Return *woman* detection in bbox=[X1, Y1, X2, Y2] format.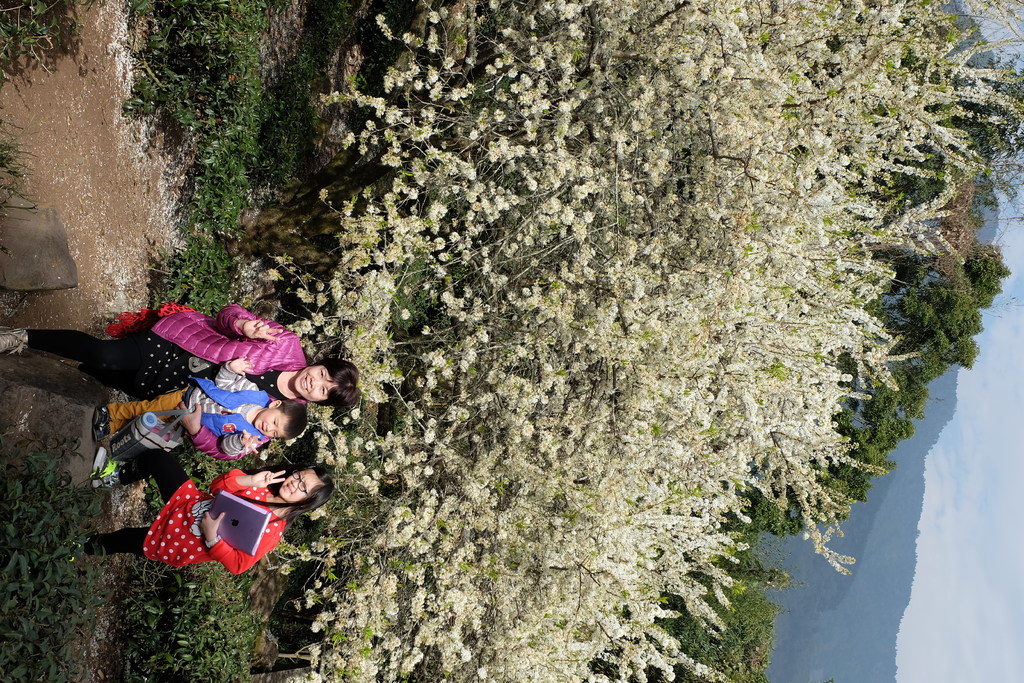
bbox=[81, 467, 335, 567].
